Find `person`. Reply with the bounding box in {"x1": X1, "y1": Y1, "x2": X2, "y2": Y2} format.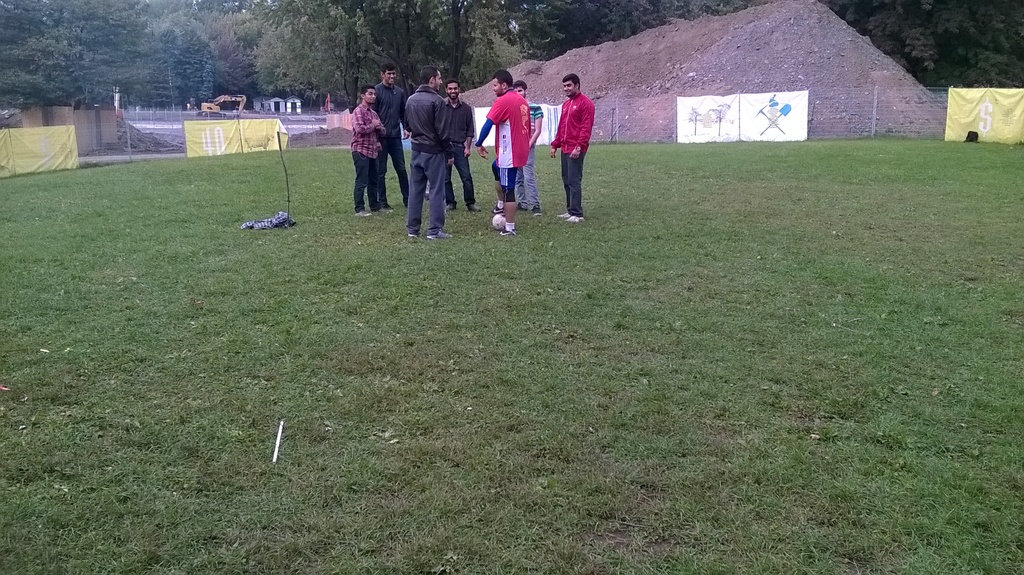
{"x1": 351, "y1": 88, "x2": 394, "y2": 220}.
